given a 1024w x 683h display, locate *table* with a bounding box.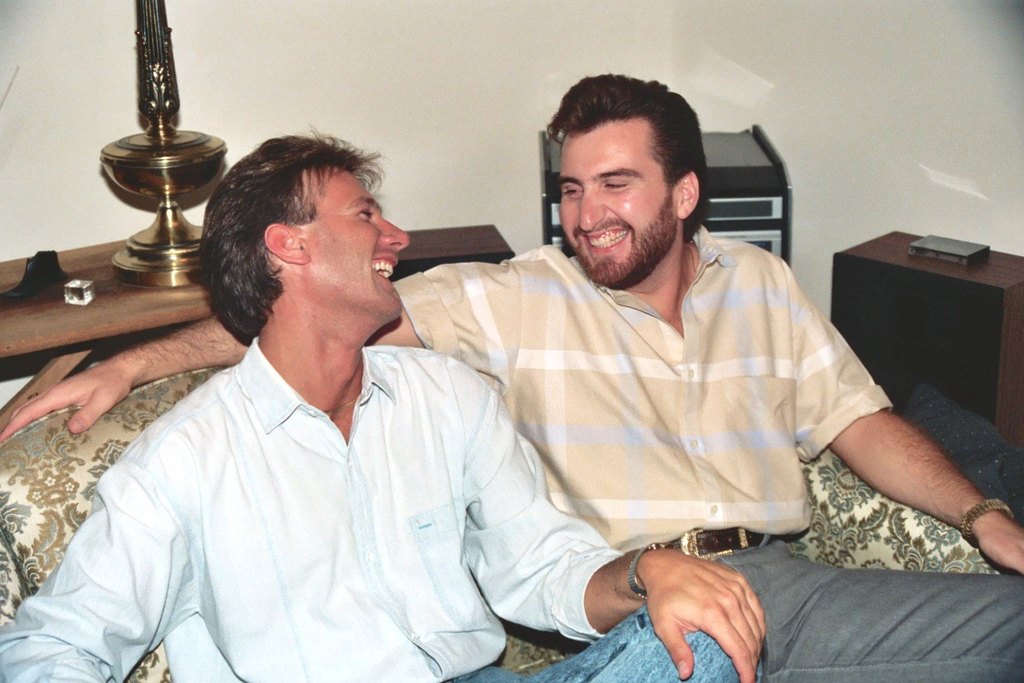
Located: x1=829 y1=214 x2=1010 y2=442.
